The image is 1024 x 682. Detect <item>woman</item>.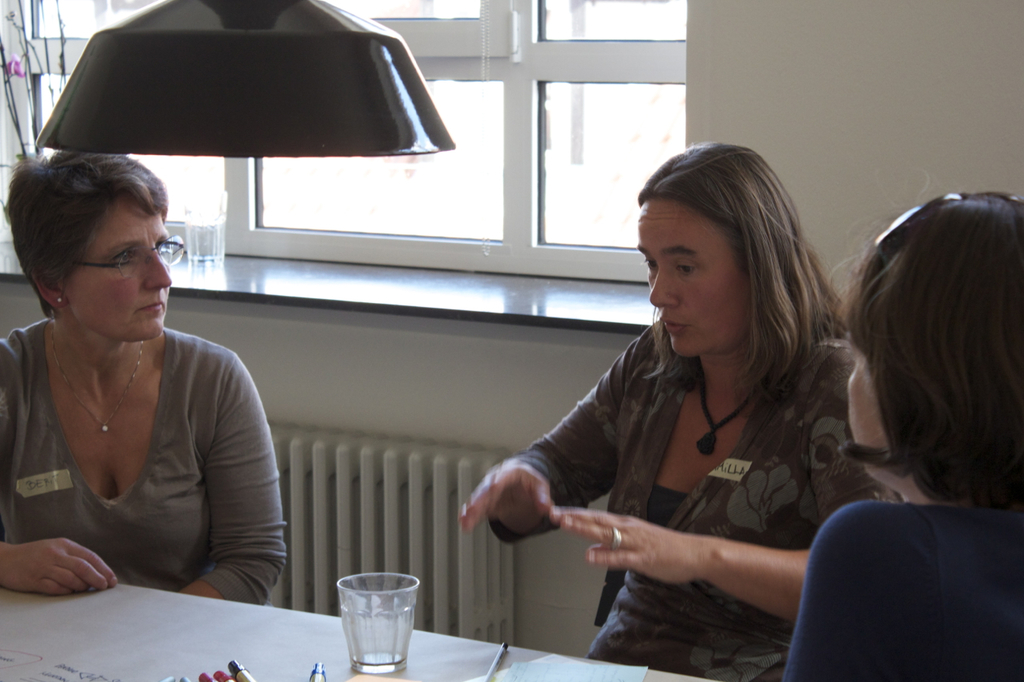
Detection: pyautogui.locateOnScreen(2, 150, 275, 611).
